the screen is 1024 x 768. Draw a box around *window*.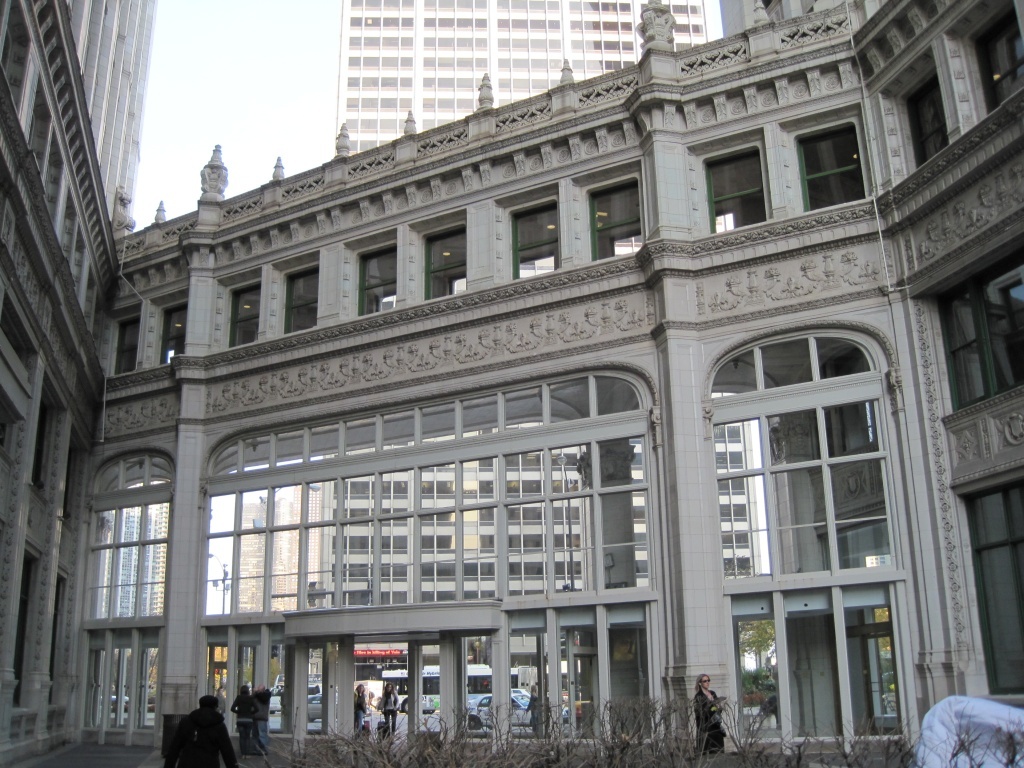
956 0 1023 121.
